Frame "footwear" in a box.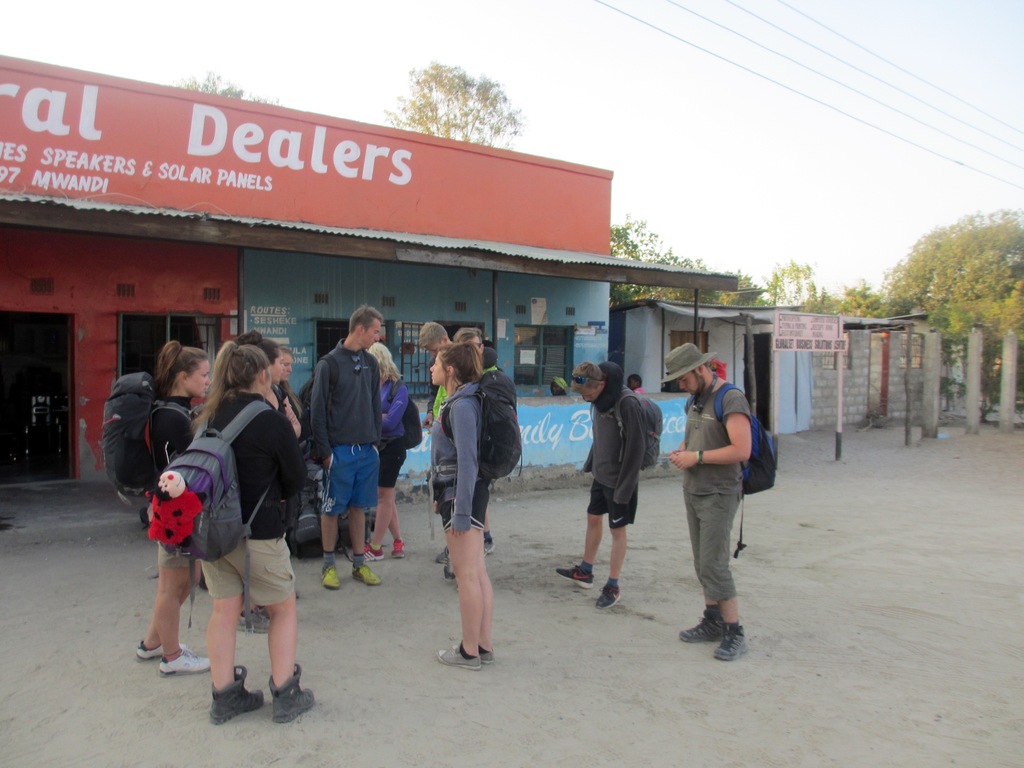
pyautogui.locateOnScreen(134, 641, 179, 657).
